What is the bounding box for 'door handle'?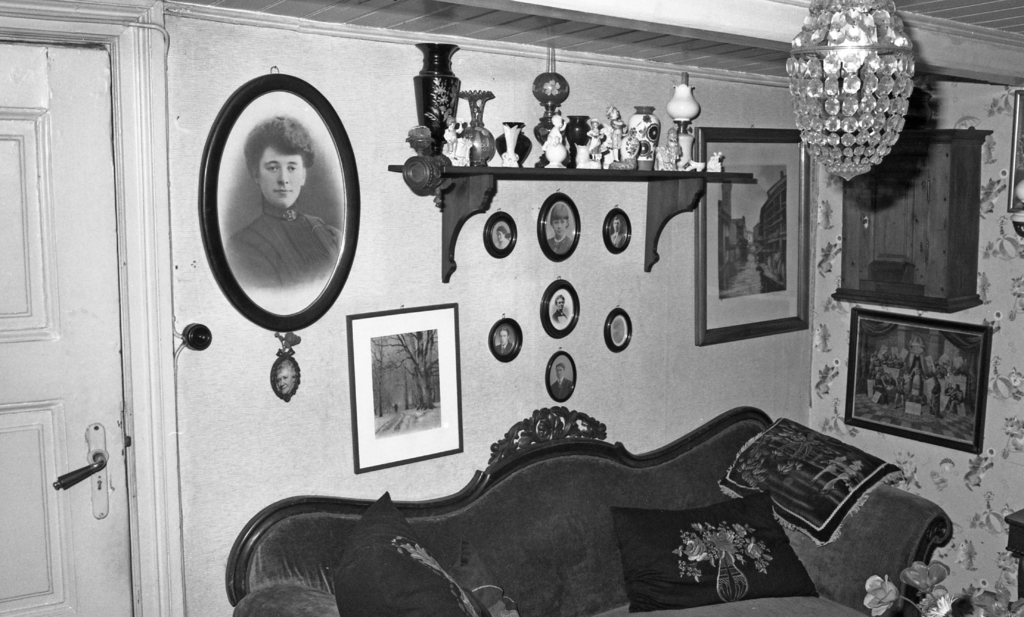
(x1=51, y1=423, x2=111, y2=520).
